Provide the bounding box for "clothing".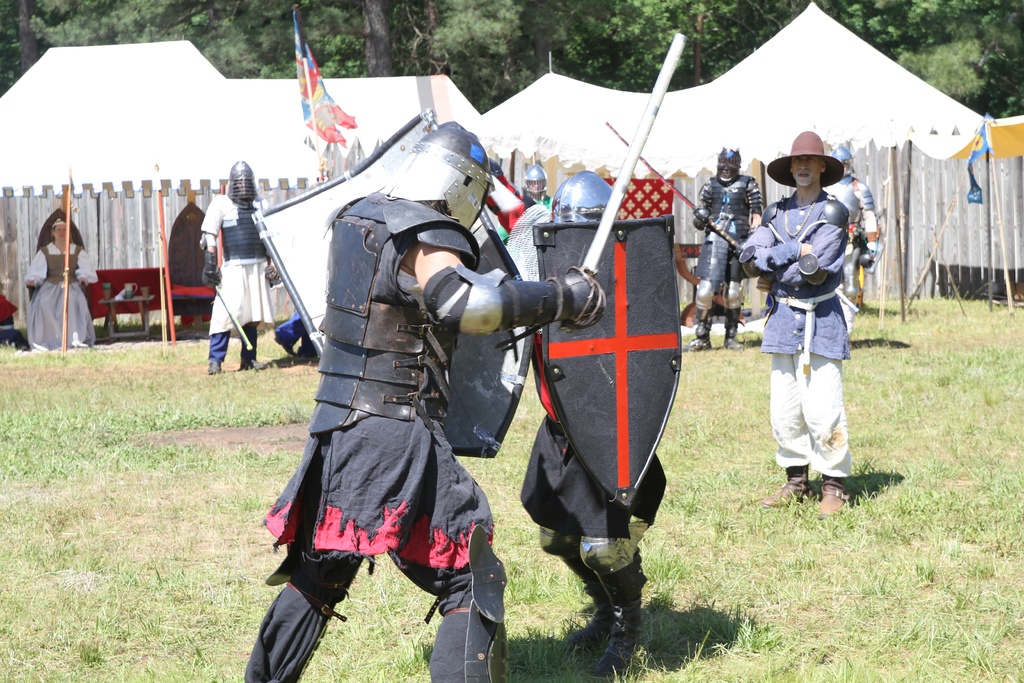
locate(733, 194, 854, 483).
